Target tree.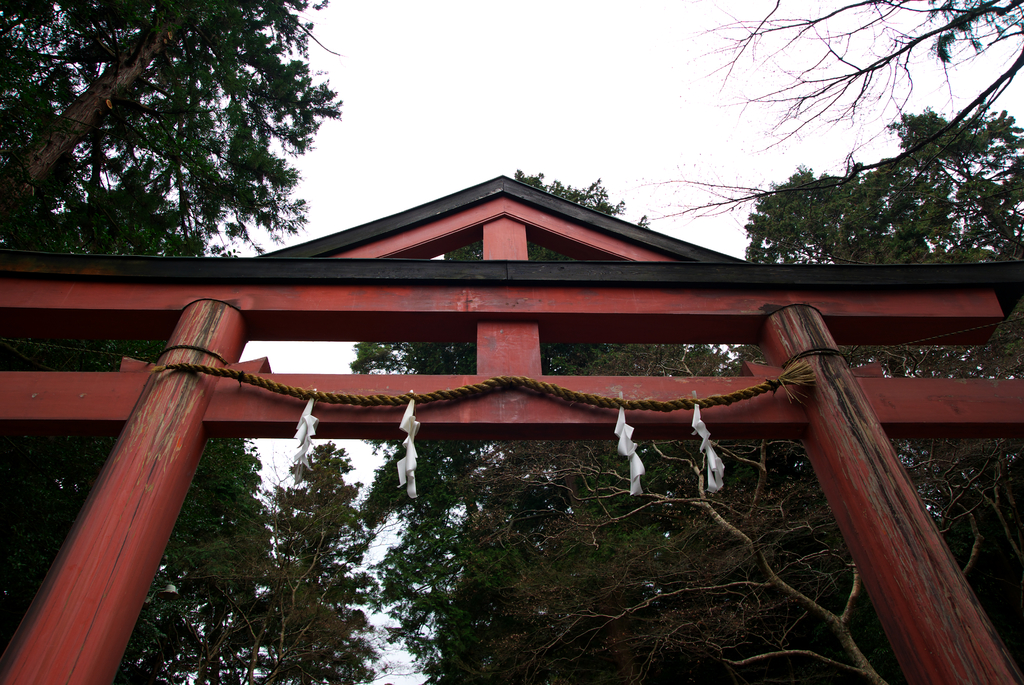
Target region: (29,12,363,279).
